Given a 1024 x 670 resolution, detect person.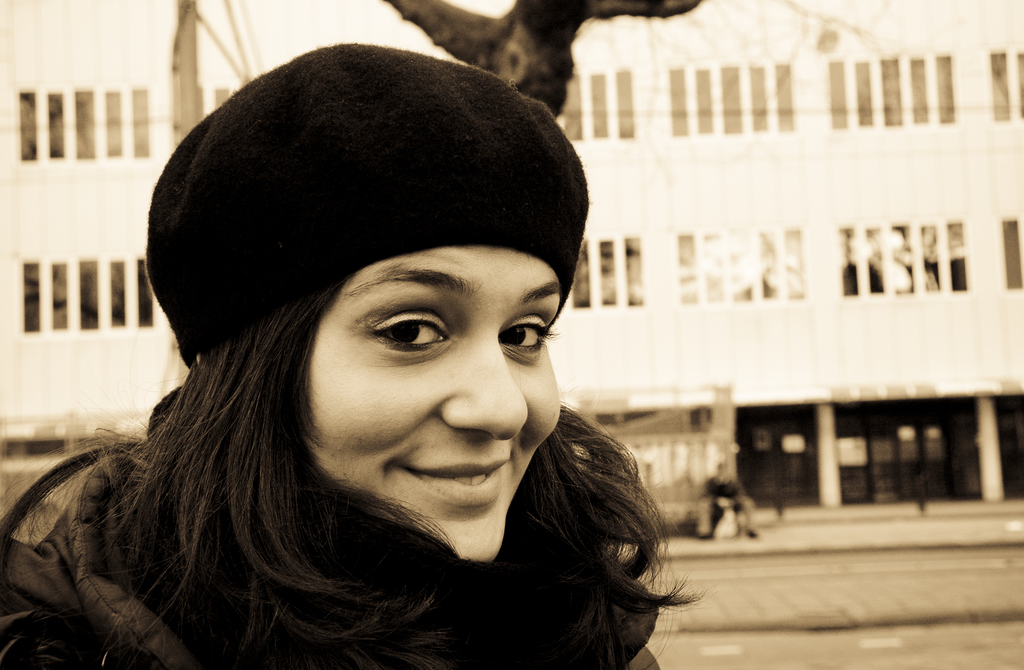
locate(59, 36, 702, 644).
